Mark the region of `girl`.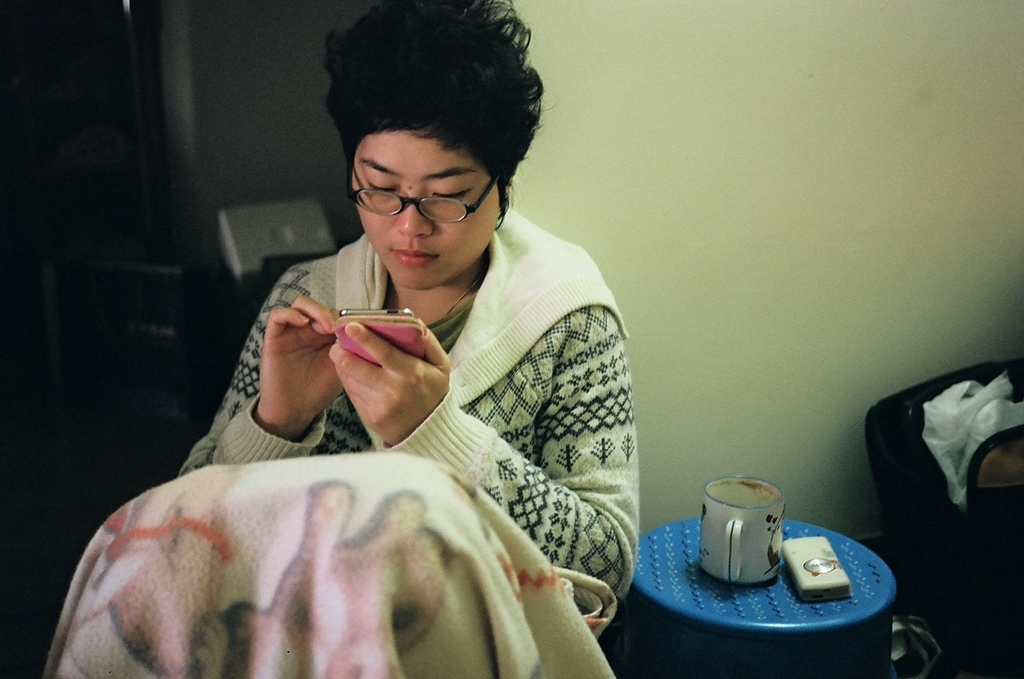
Region: [184,0,639,617].
